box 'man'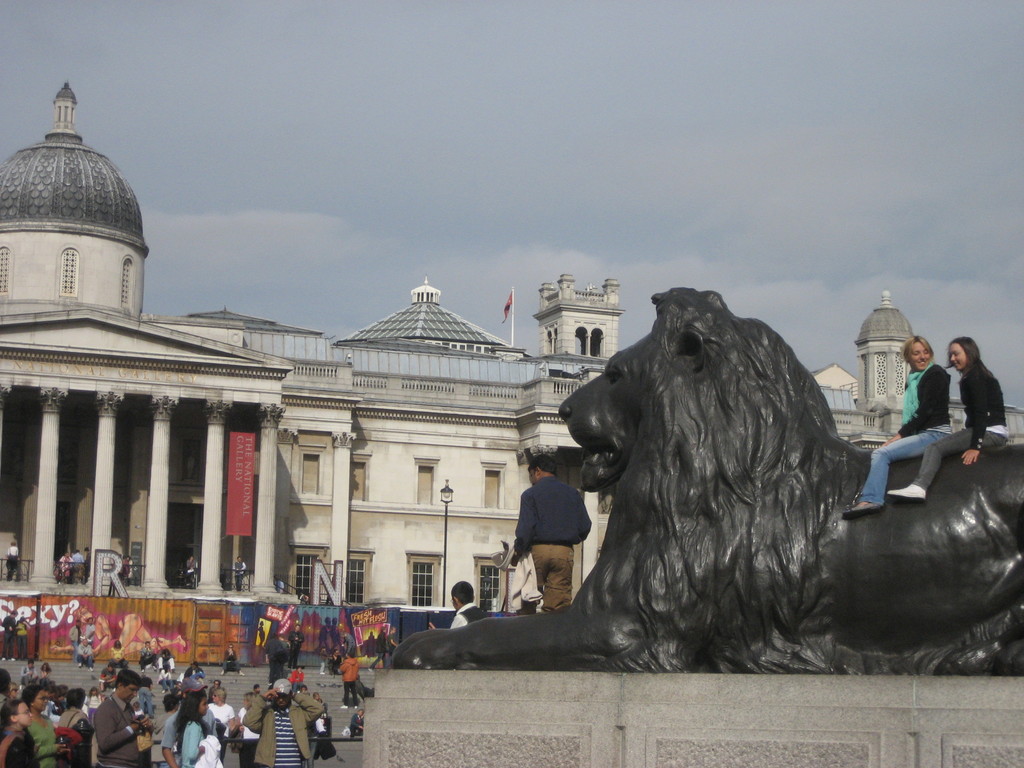
box=[510, 455, 593, 611]
